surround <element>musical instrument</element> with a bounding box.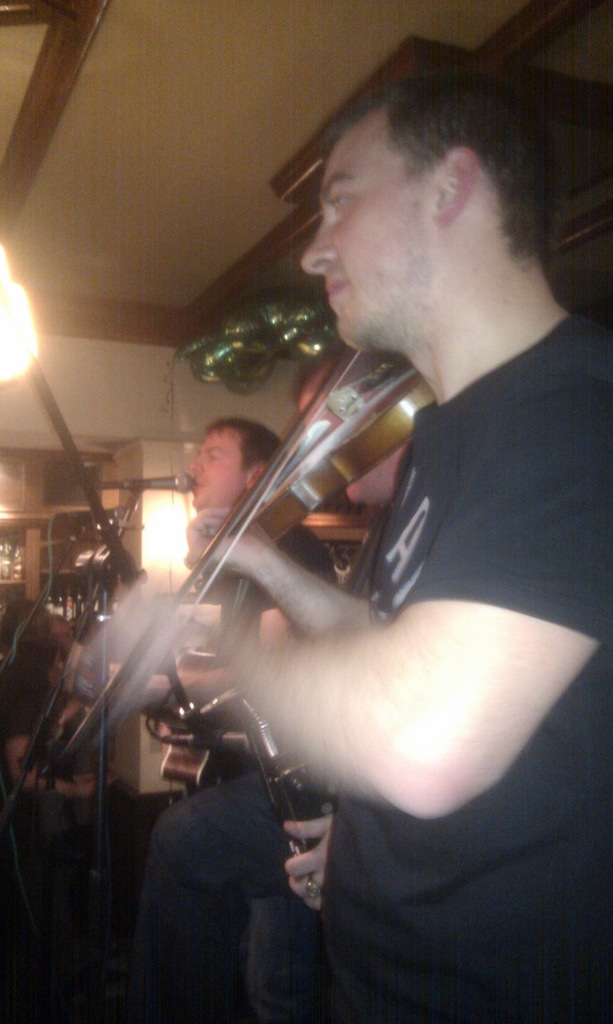
(left=56, top=311, right=425, bottom=753).
